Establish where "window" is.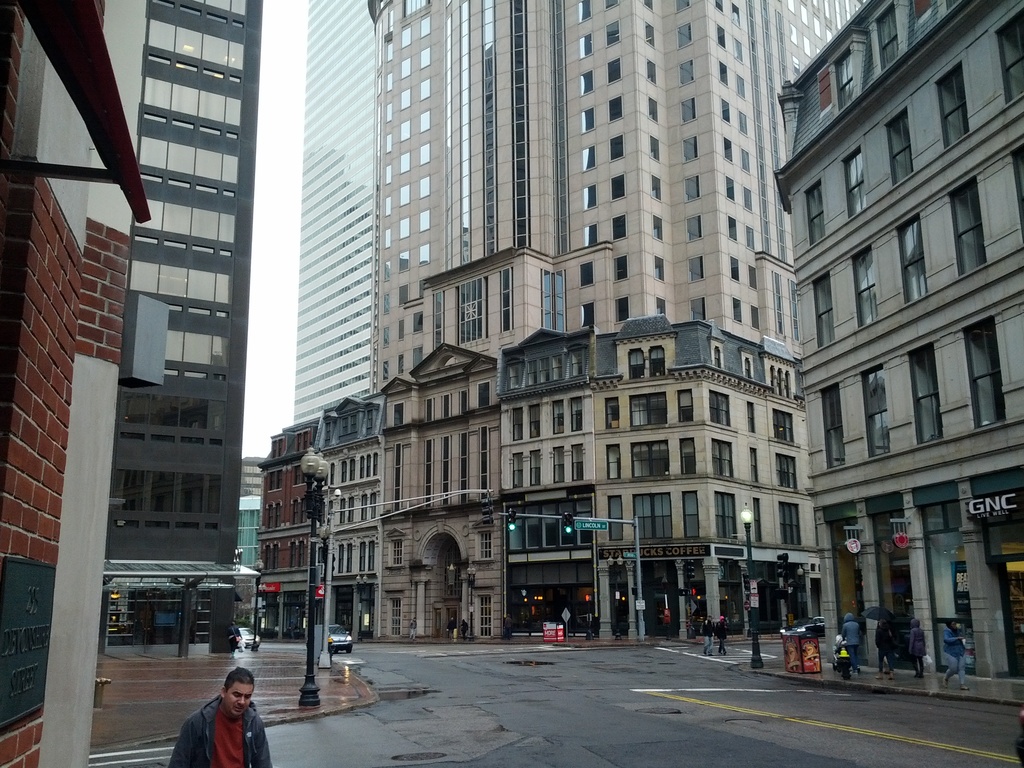
Established at 399, 182, 411, 205.
